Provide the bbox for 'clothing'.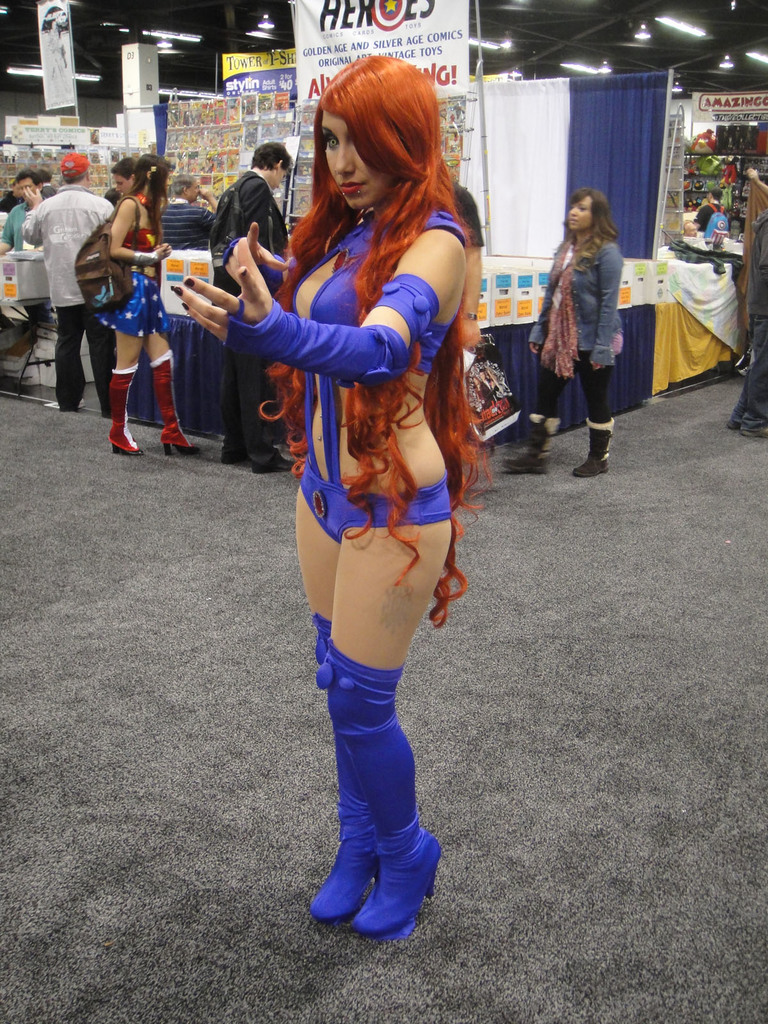
bbox(218, 162, 300, 454).
